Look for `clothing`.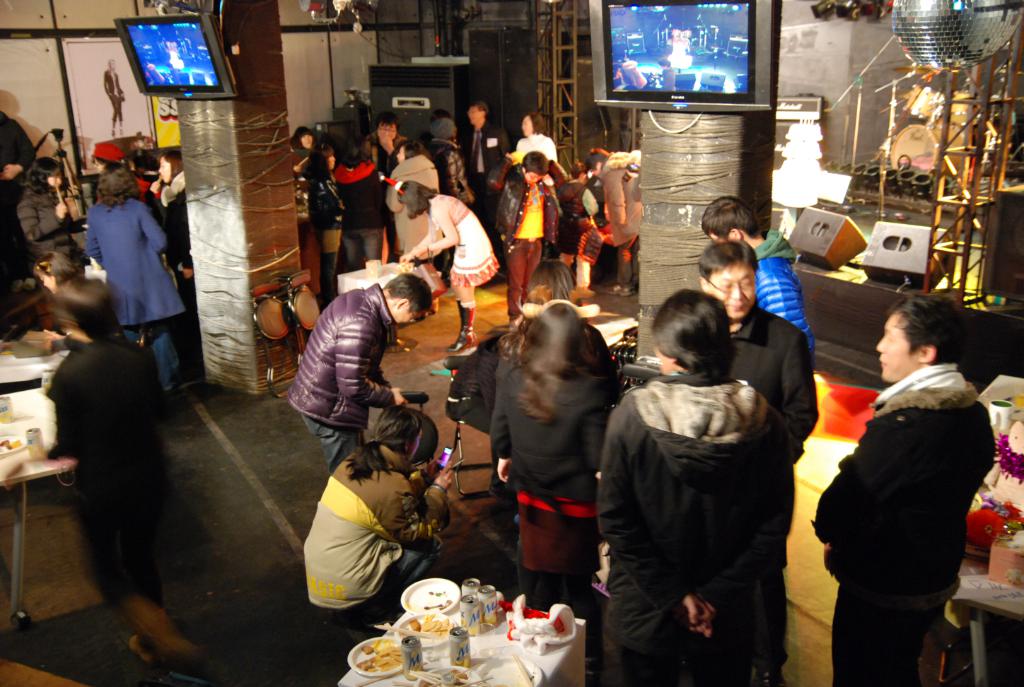
Found: Rect(460, 124, 514, 224).
